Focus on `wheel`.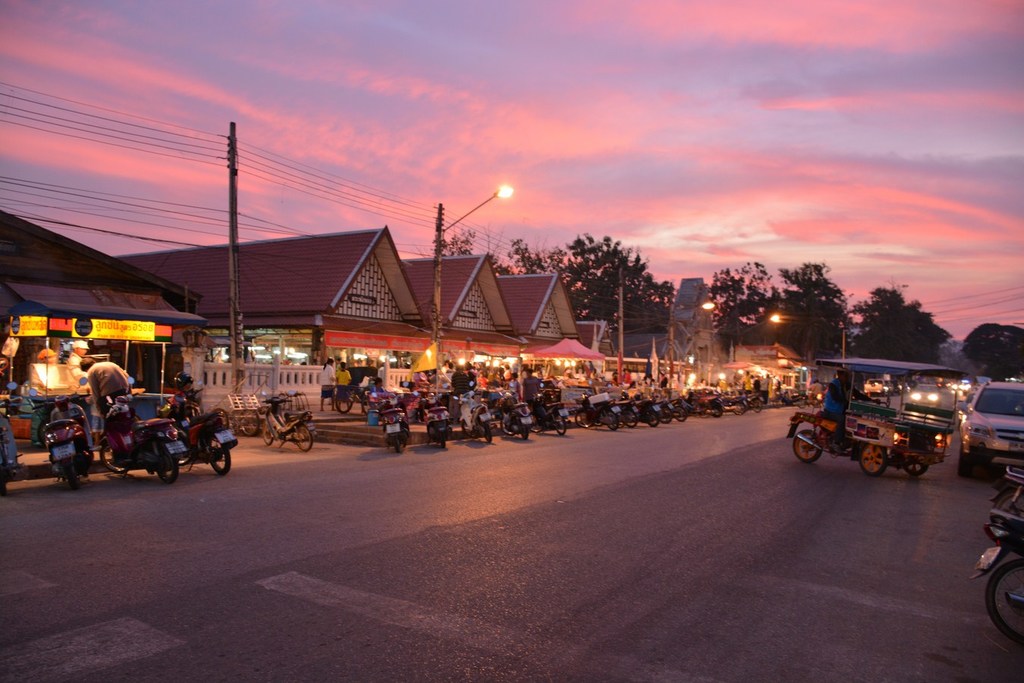
Focused at 294 423 313 449.
